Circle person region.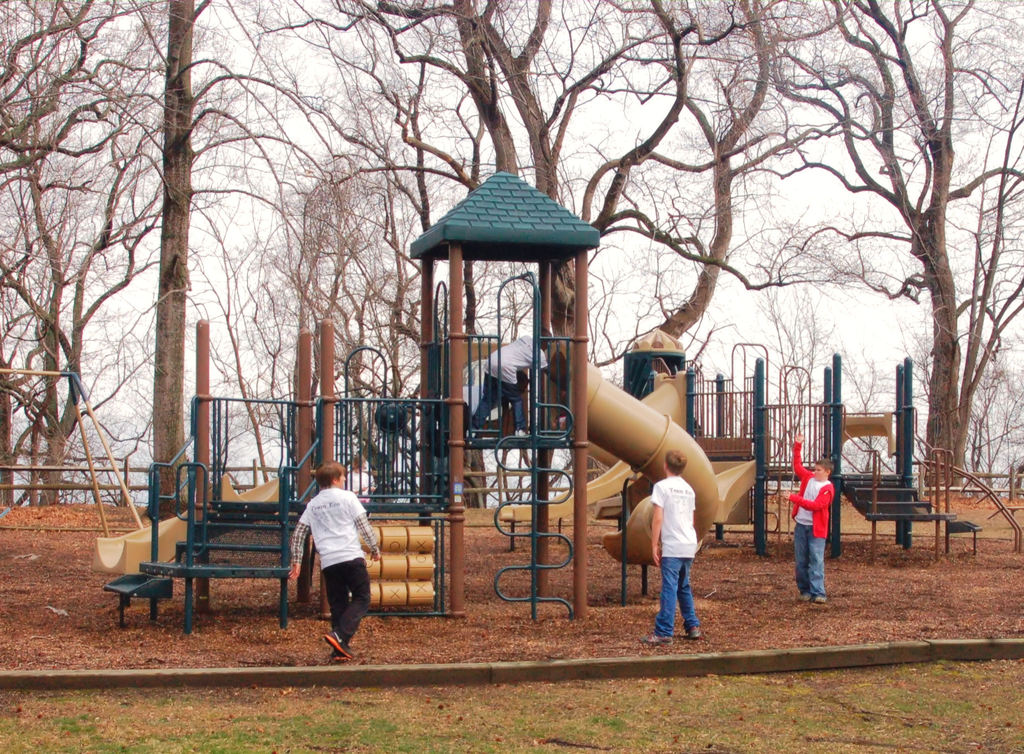
Region: 287 461 370 666.
